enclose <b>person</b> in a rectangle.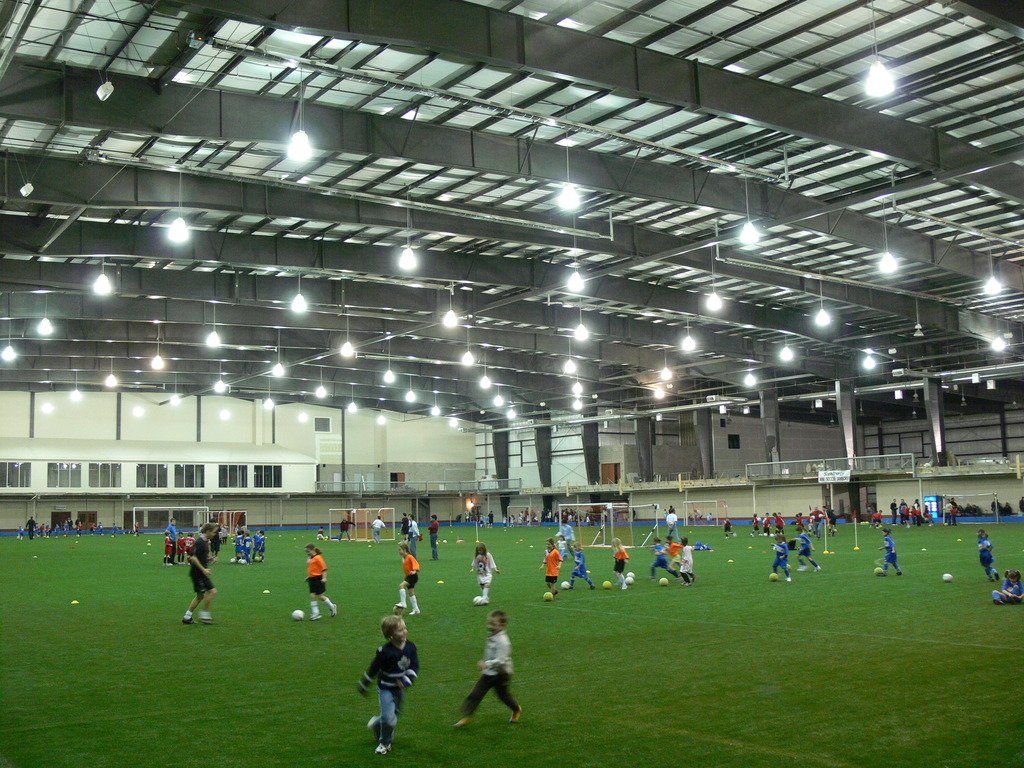
bbox=(883, 527, 904, 579).
